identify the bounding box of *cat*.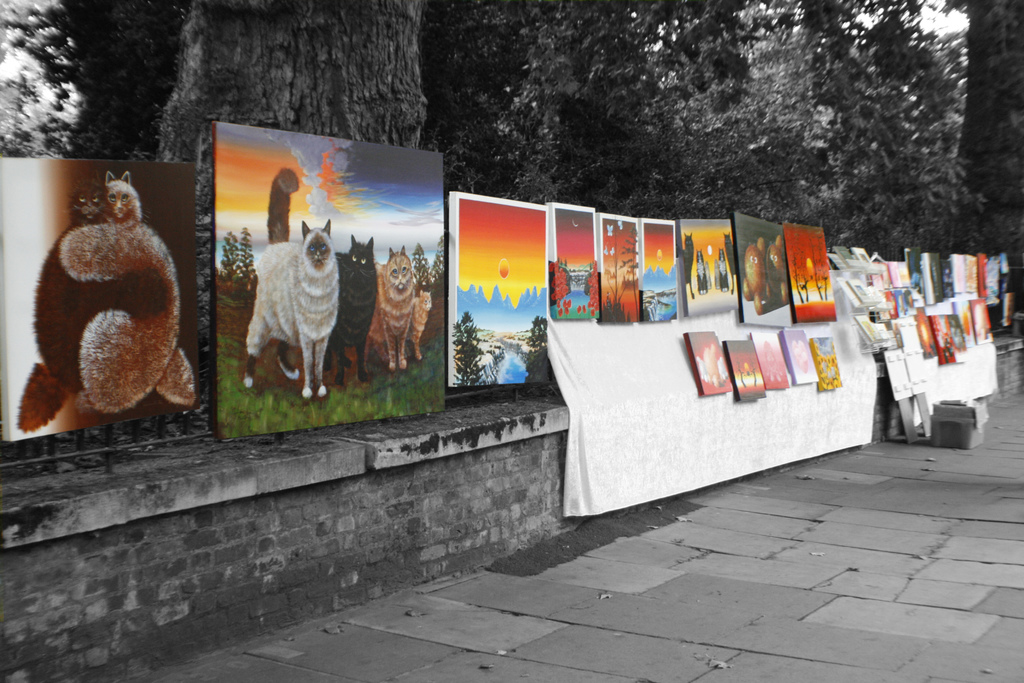
409, 282, 436, 365.
